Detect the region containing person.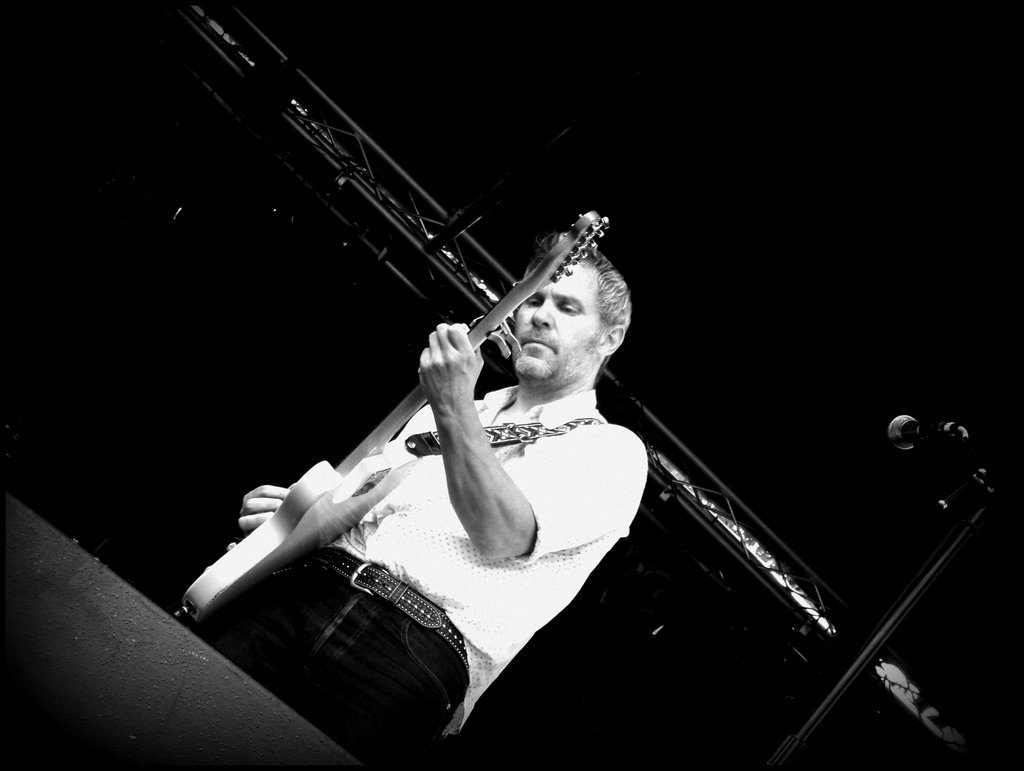
x1=198 y1=243 x2=684 y2=719.
